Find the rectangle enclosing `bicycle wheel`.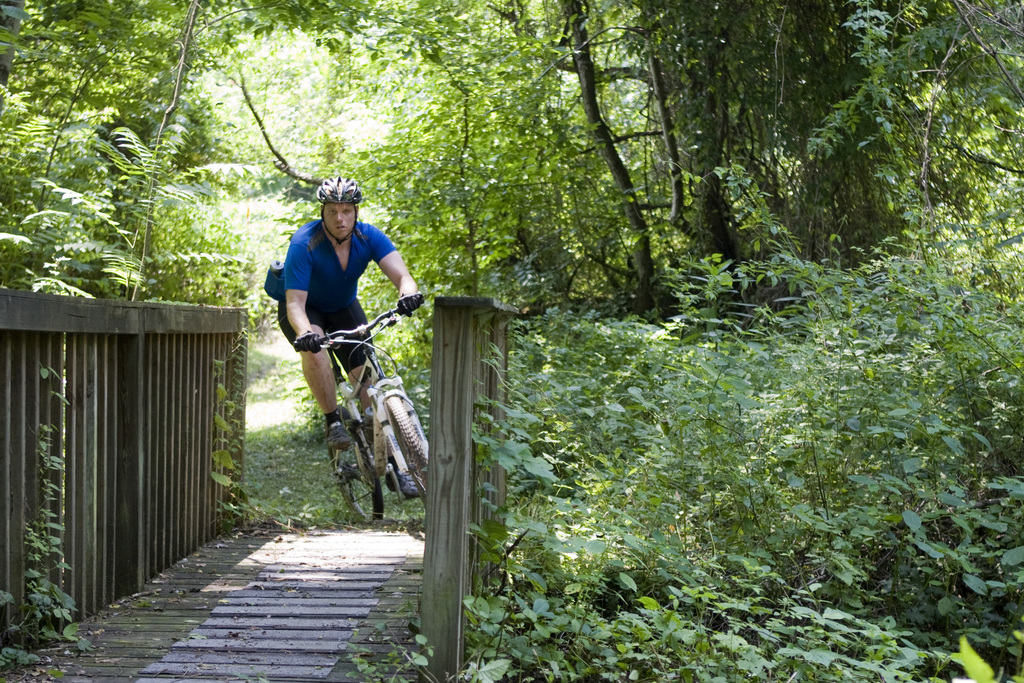
321, 400, 390, 525.
